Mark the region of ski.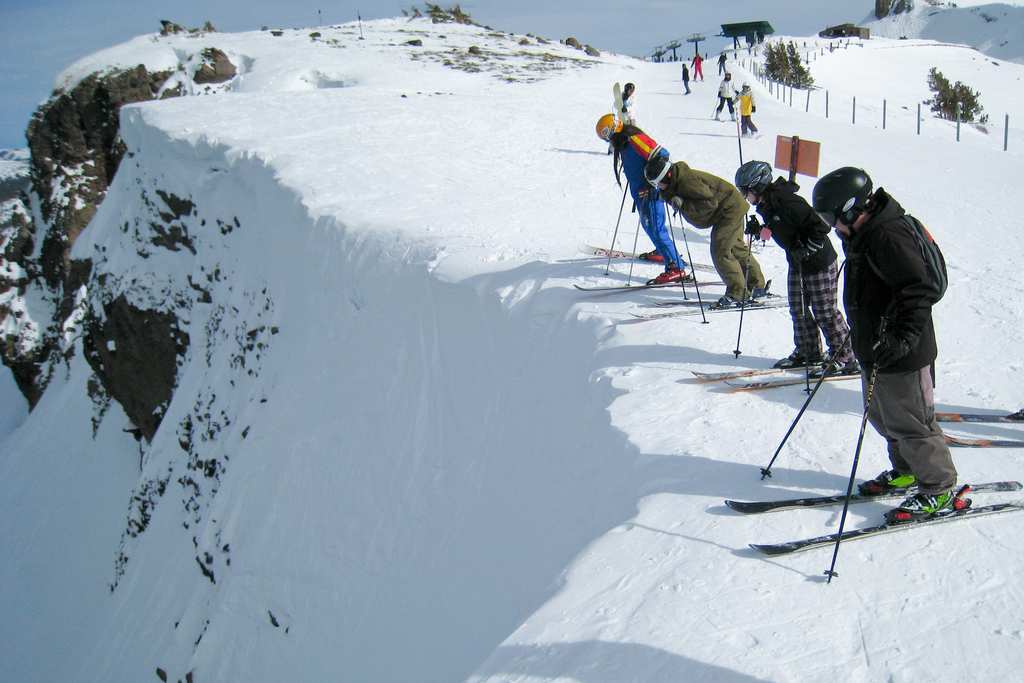
Region: [568, 276, 729, 292].
